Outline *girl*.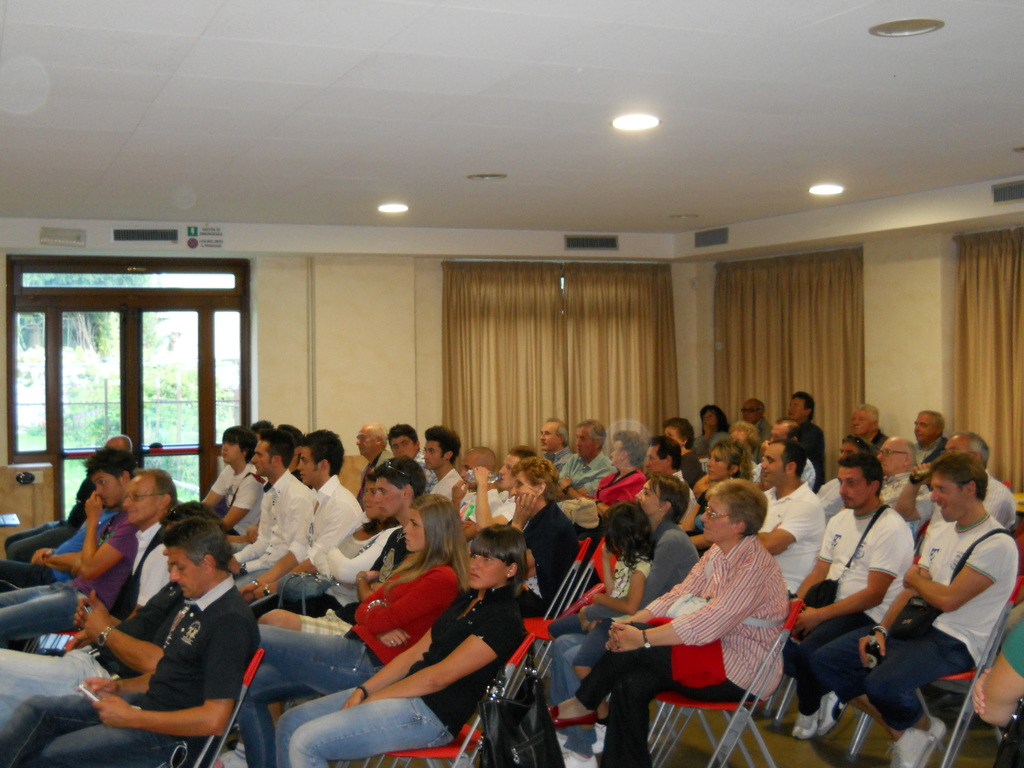
Outline: [left=237, top=479, right=461, bottom=761].
